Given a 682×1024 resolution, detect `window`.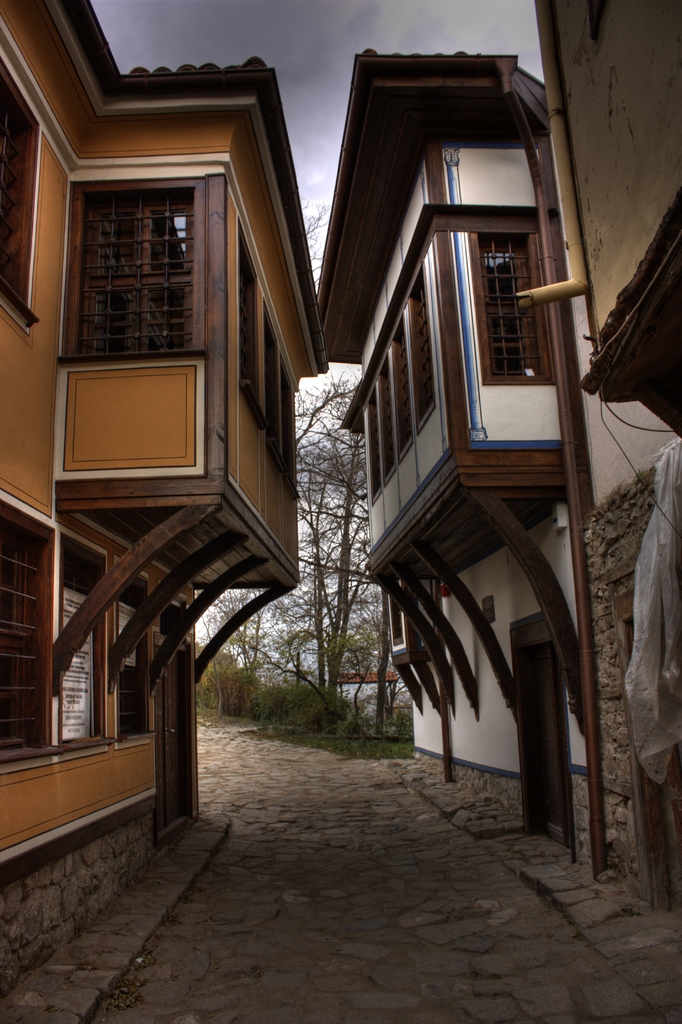
<box>386,317,416,462</box>.
